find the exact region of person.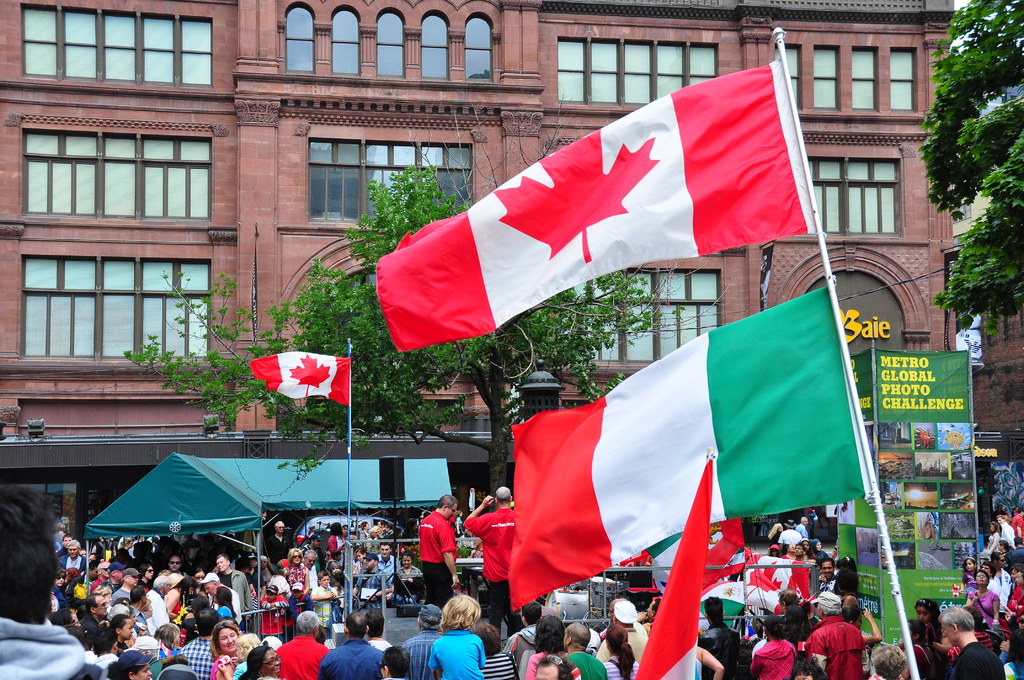
Exact region: [749,615,797,679].
